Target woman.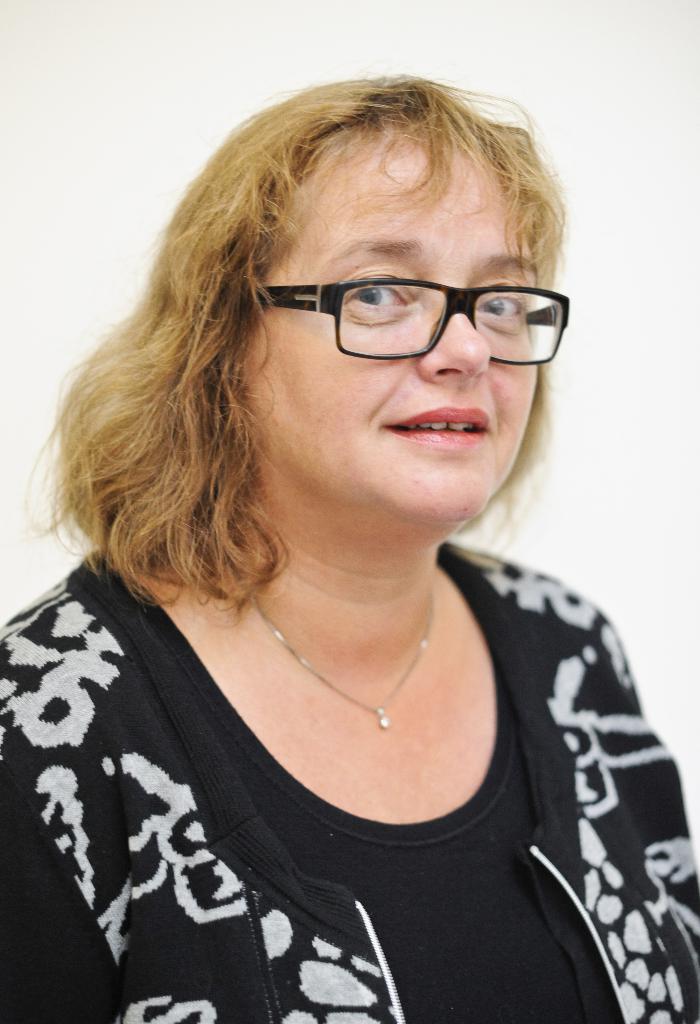
Target region: bbox(1, 64, 698, 1023).
